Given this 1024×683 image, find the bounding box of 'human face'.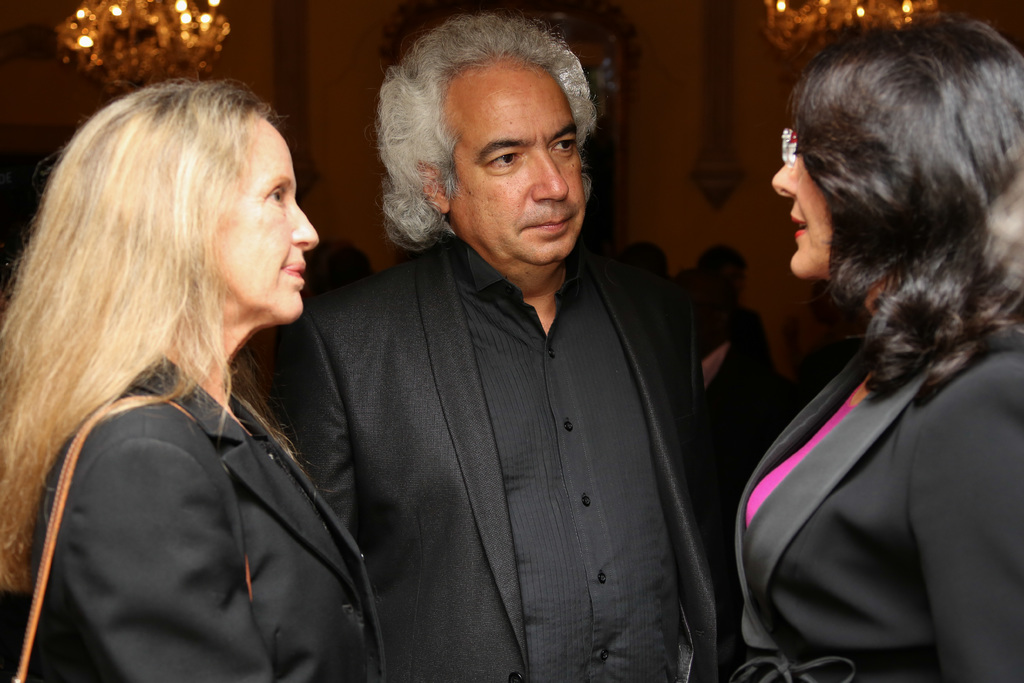
select_region(447, 64, 585, 265).
